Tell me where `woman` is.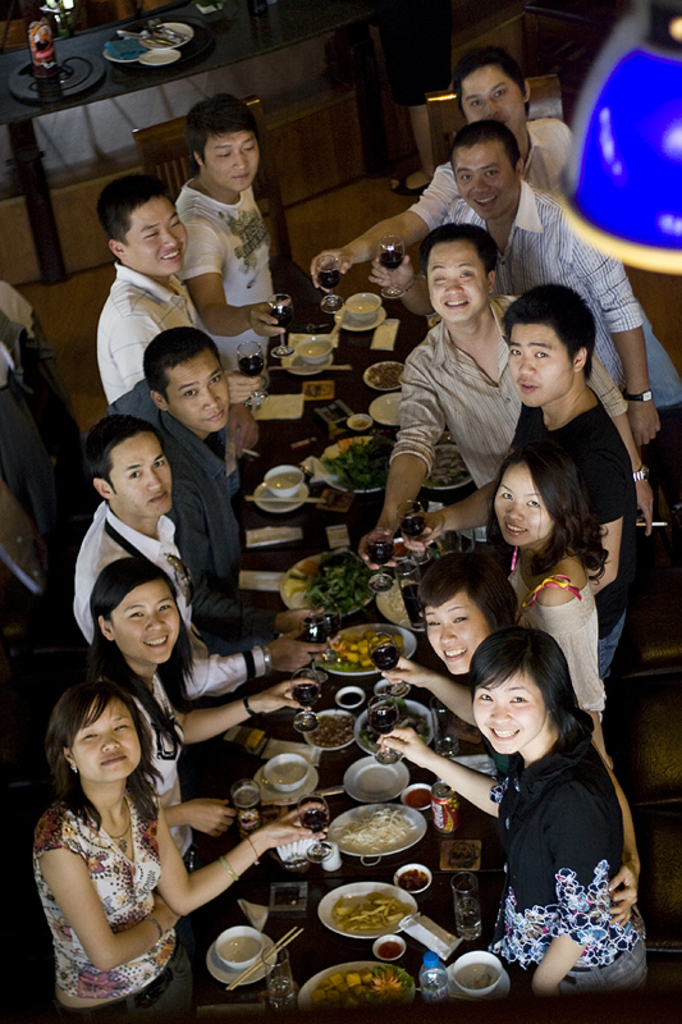
`woman` is at <bbox>370, 552, 523, 740</bbox>.
